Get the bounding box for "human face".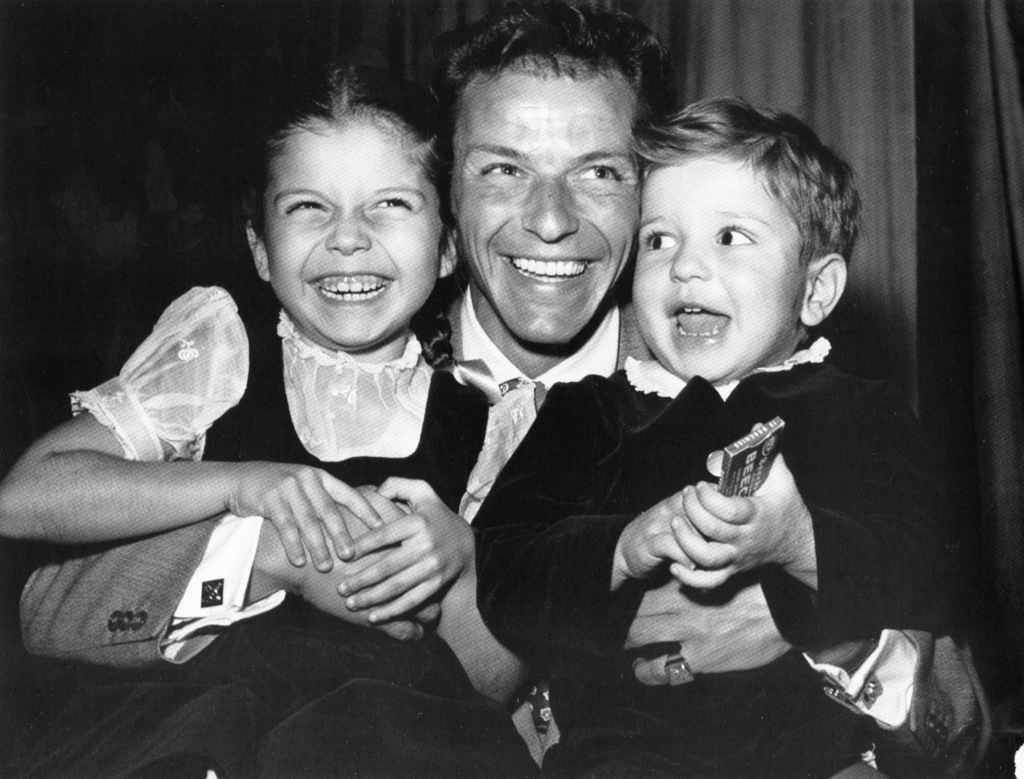
[449, 62, 645, 341].
